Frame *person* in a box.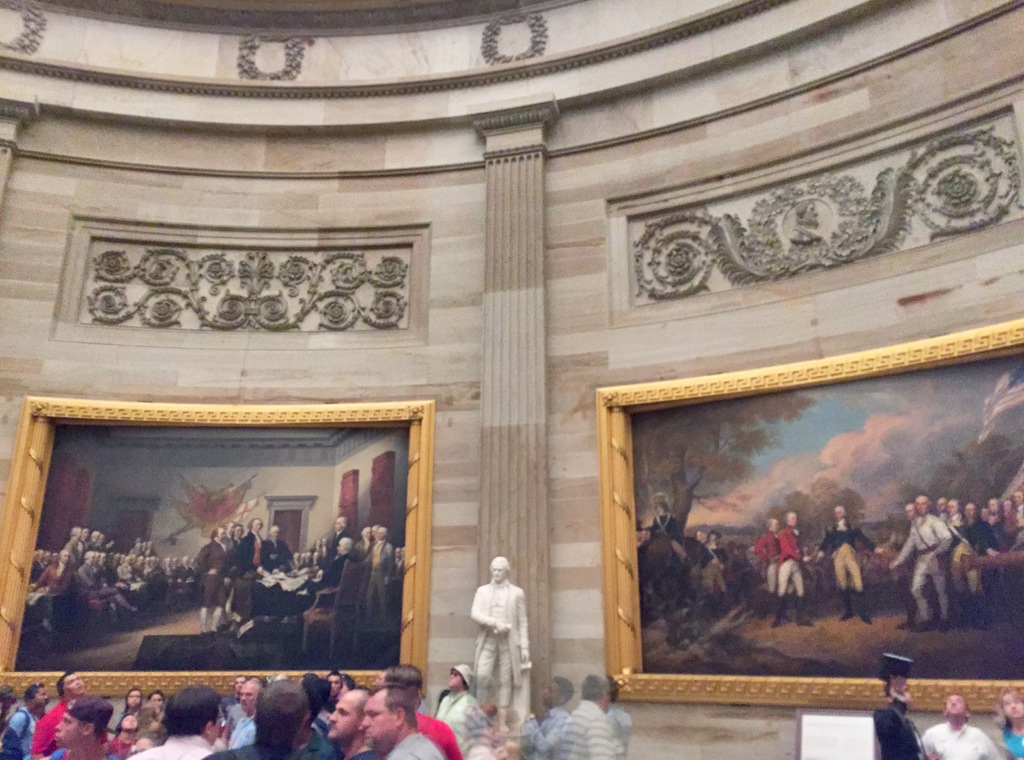
bbox=(816, 505, 886, 624).
